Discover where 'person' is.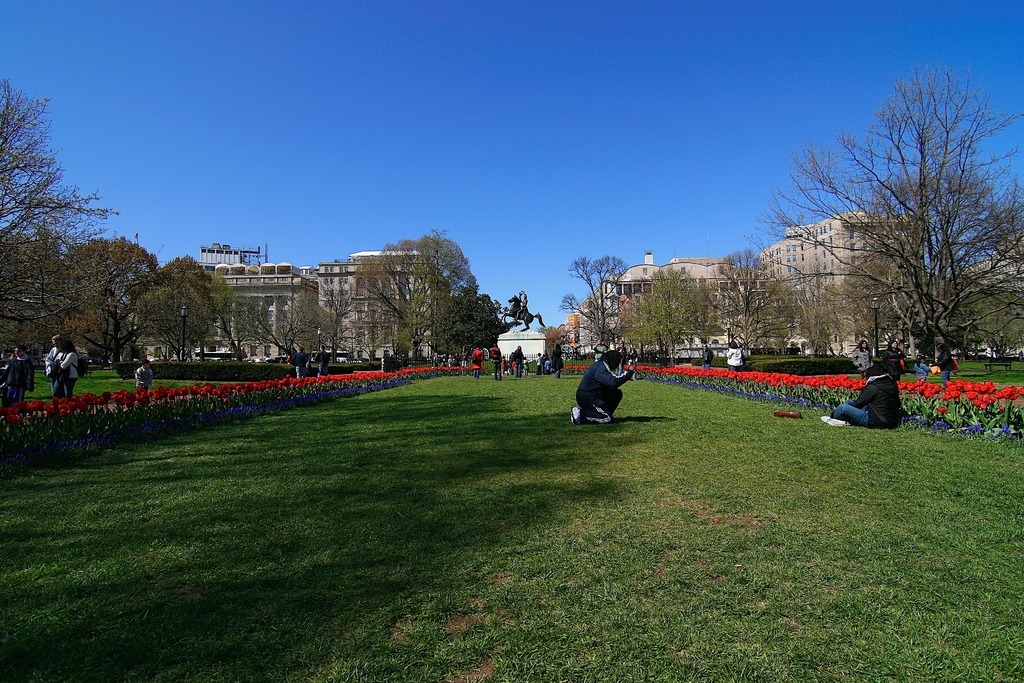
Discovered at [8, 345, 35, 408].
